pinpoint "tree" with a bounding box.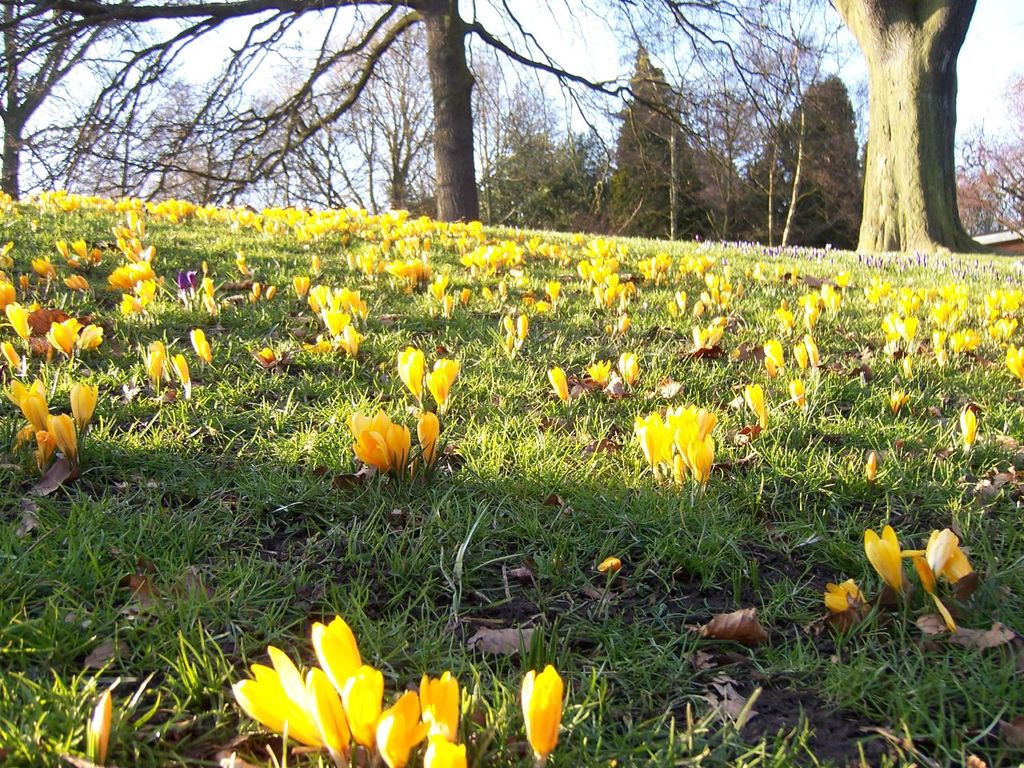
824 0 987 250.
